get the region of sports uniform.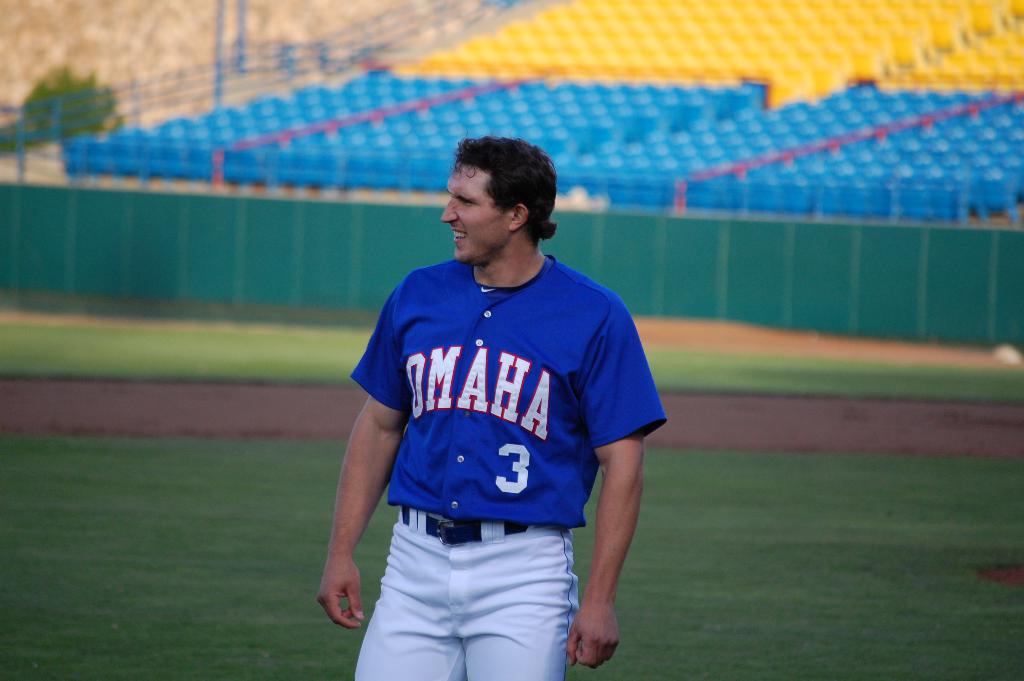
[349, 252, 668, 680].
